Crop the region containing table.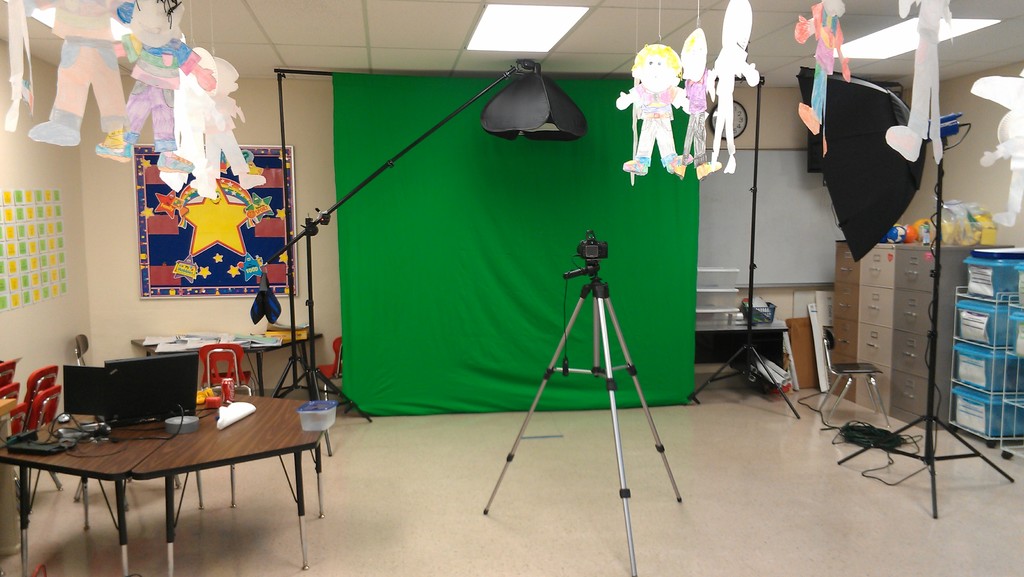
Crop region: crop(131, 392, 326, 576).
